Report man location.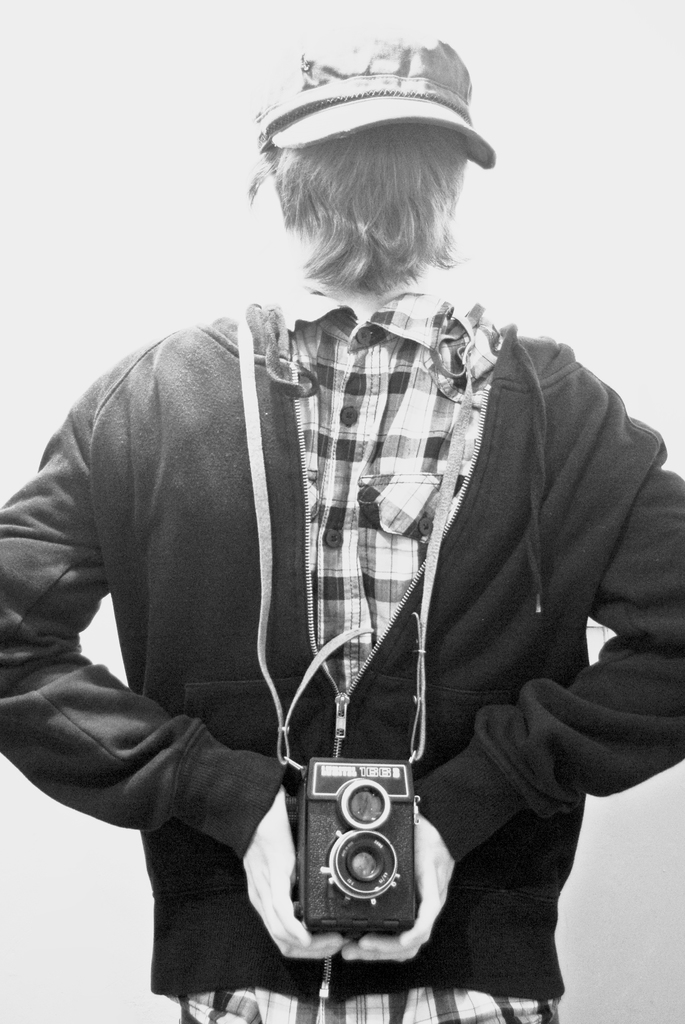
Report: [left=0, top=26, right=684, bottom=1023].
